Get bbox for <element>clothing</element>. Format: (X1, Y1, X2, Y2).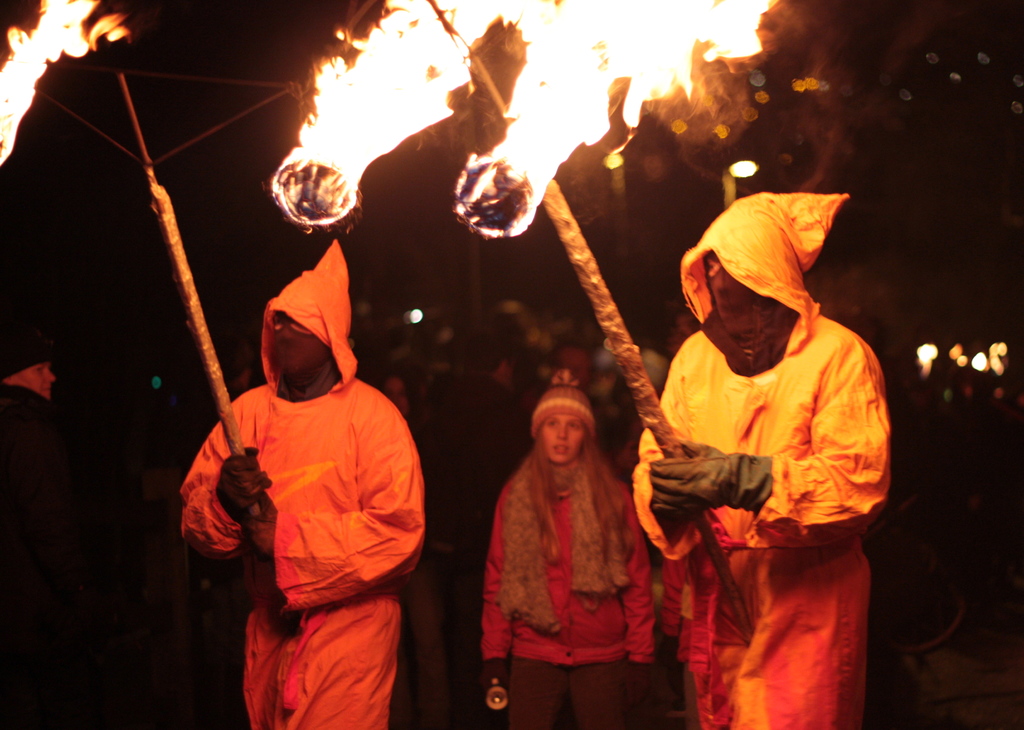
(630, 187, 890, 729).
